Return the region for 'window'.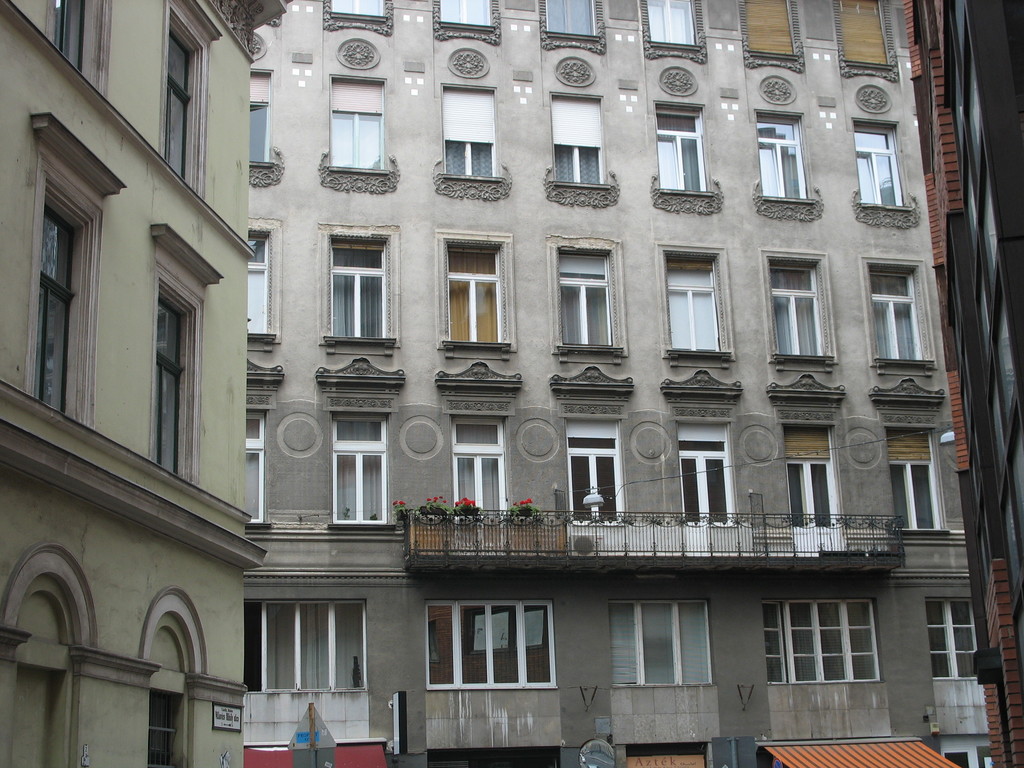
select_region(161, 28, 192, 178).
